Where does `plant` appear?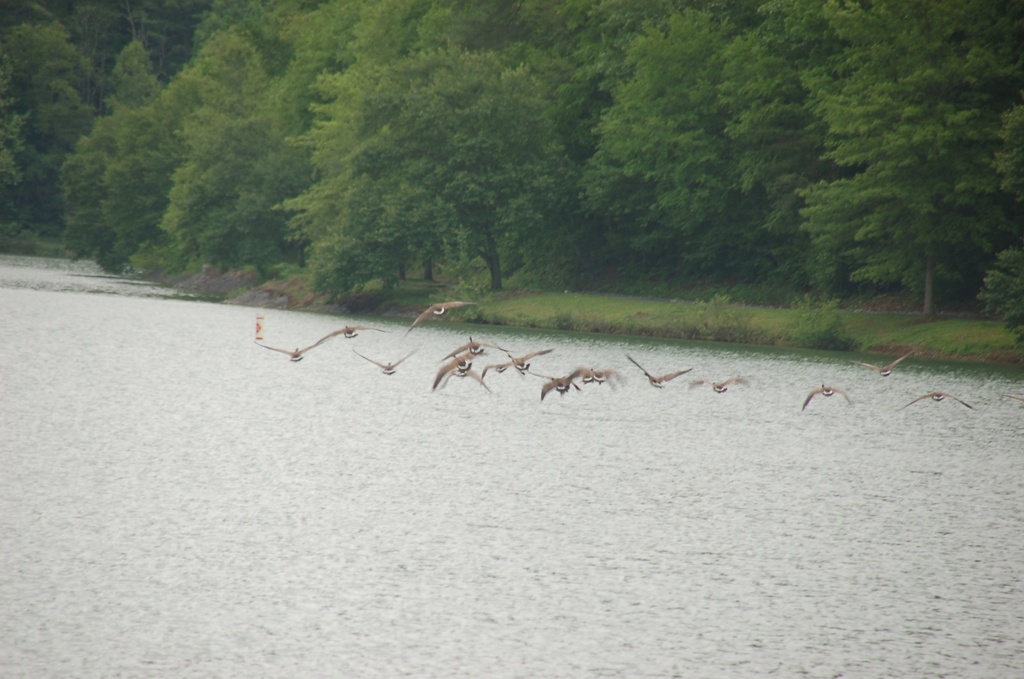
Appears at crop(130, 238, 177, 281).
